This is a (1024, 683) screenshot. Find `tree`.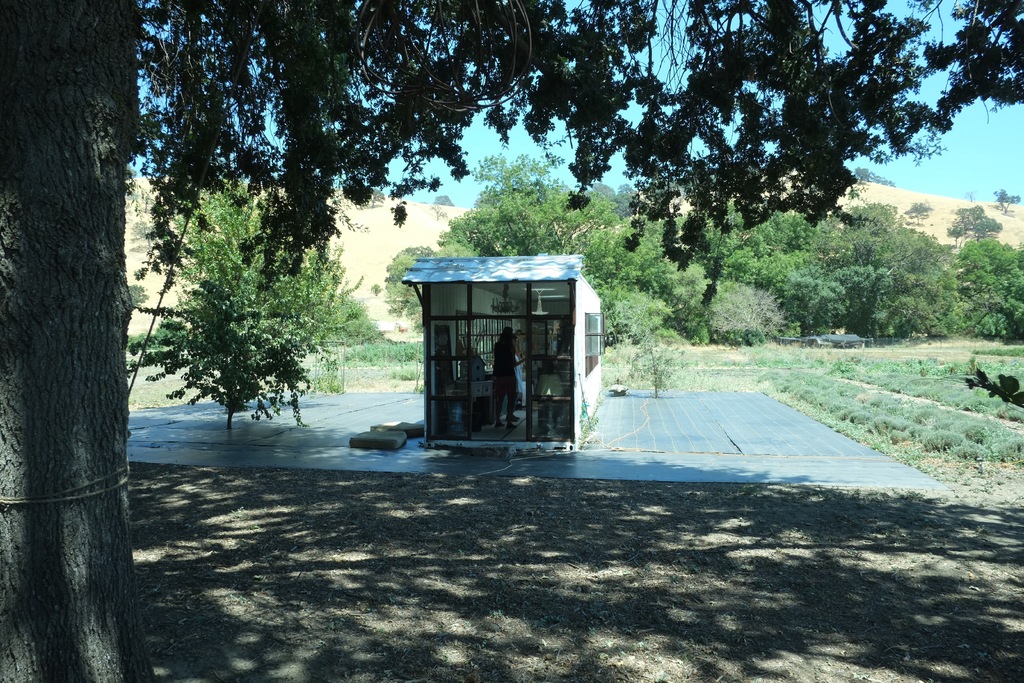
Bounding box: BBox(0, 0, 1023, 682).
